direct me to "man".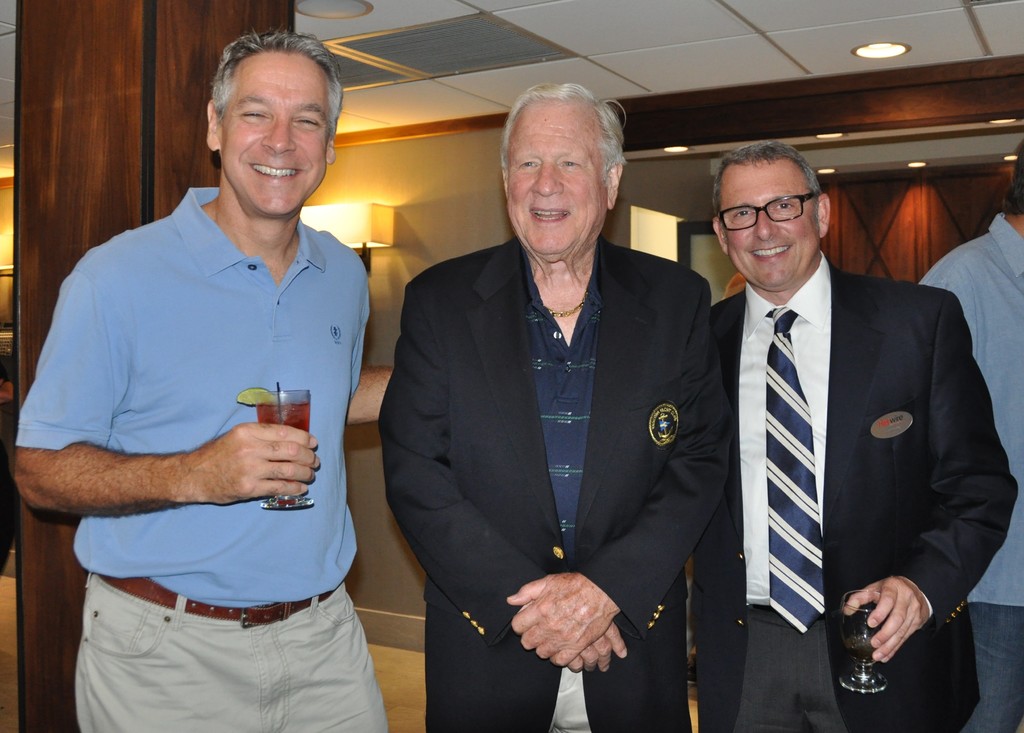
Direction: {"left": 686, "top": 142, "right": 1018, "bottom": 732}.
